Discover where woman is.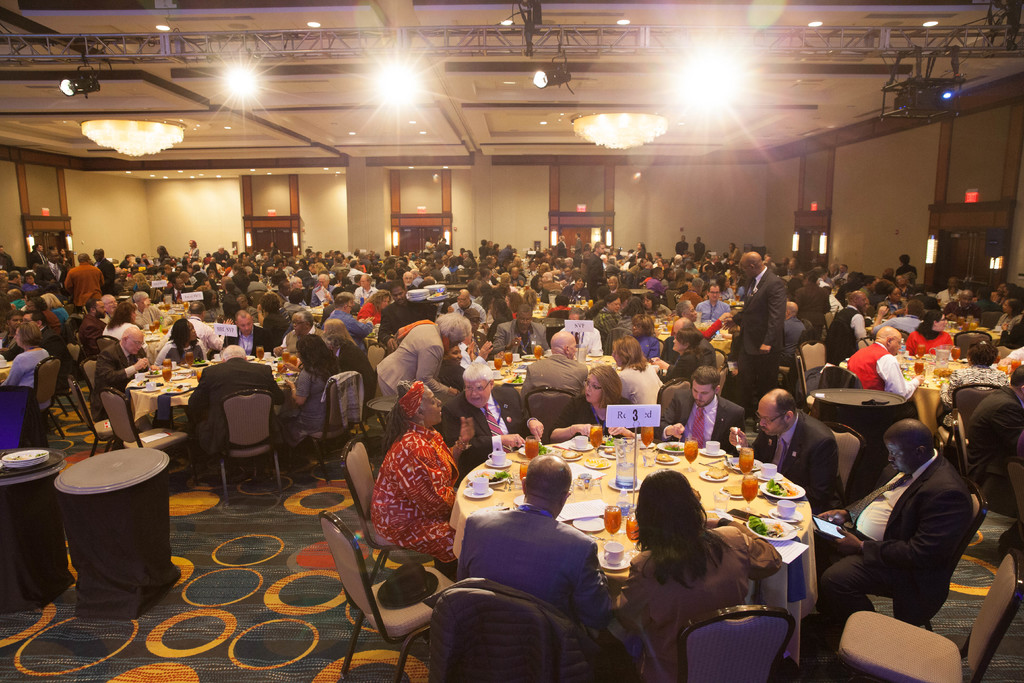
Discovered at 658 327 704 384.
